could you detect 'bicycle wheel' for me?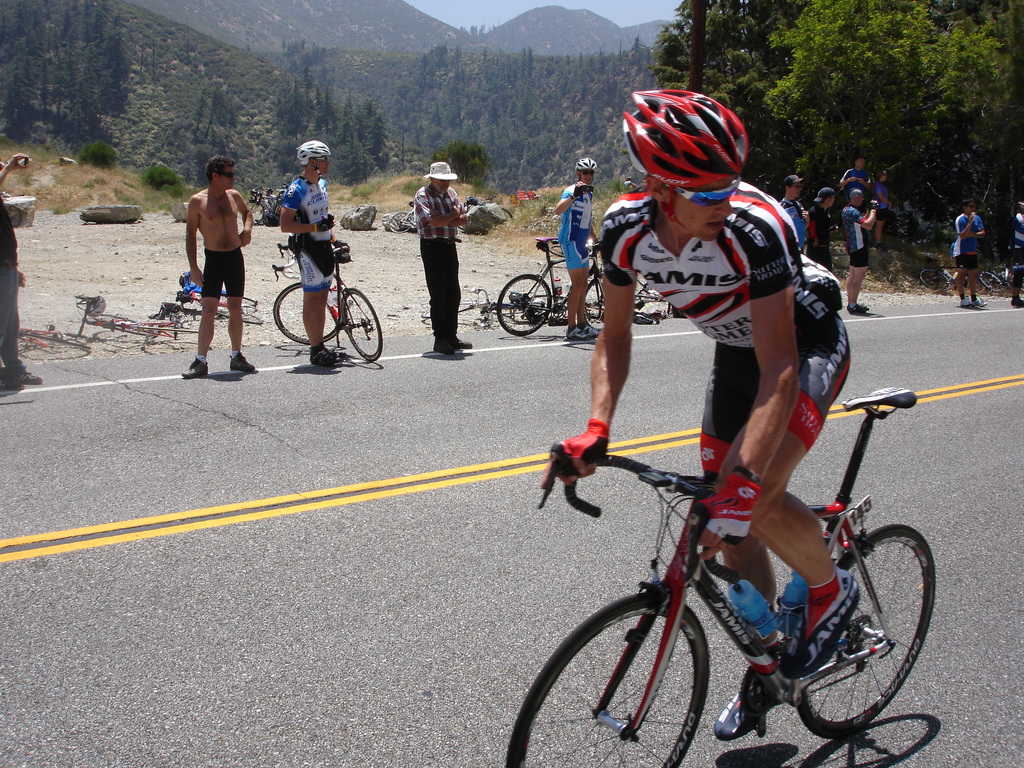
Detection result: bbox(272, 280, 346, 346).
